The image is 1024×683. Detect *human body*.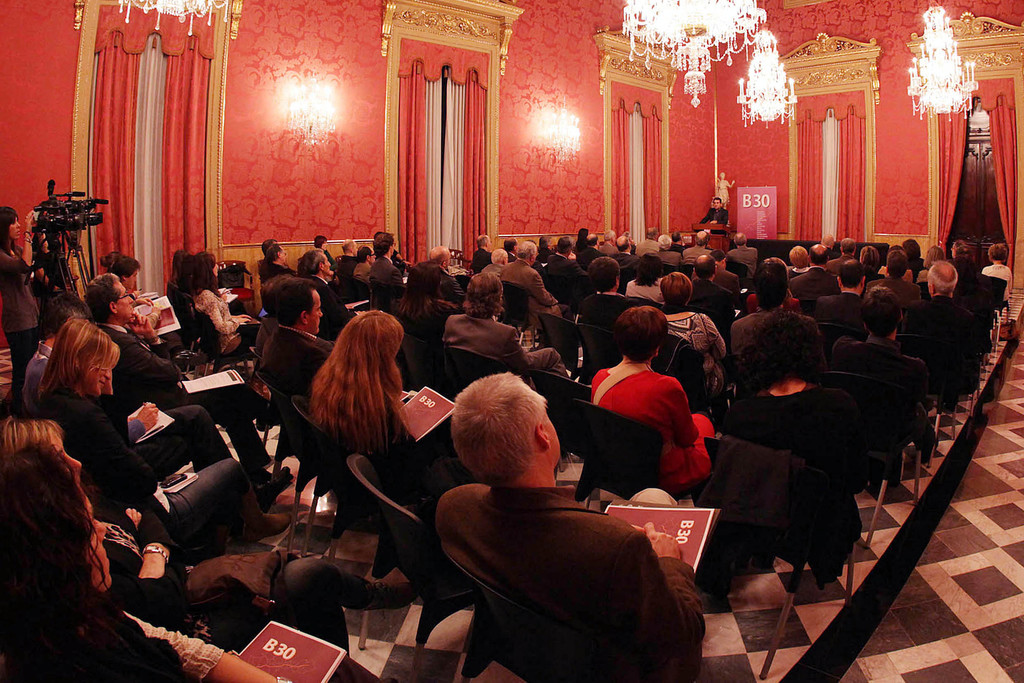
Detection: {"left": 726, "top": 270, "right": 836, "bottom": 391}.
